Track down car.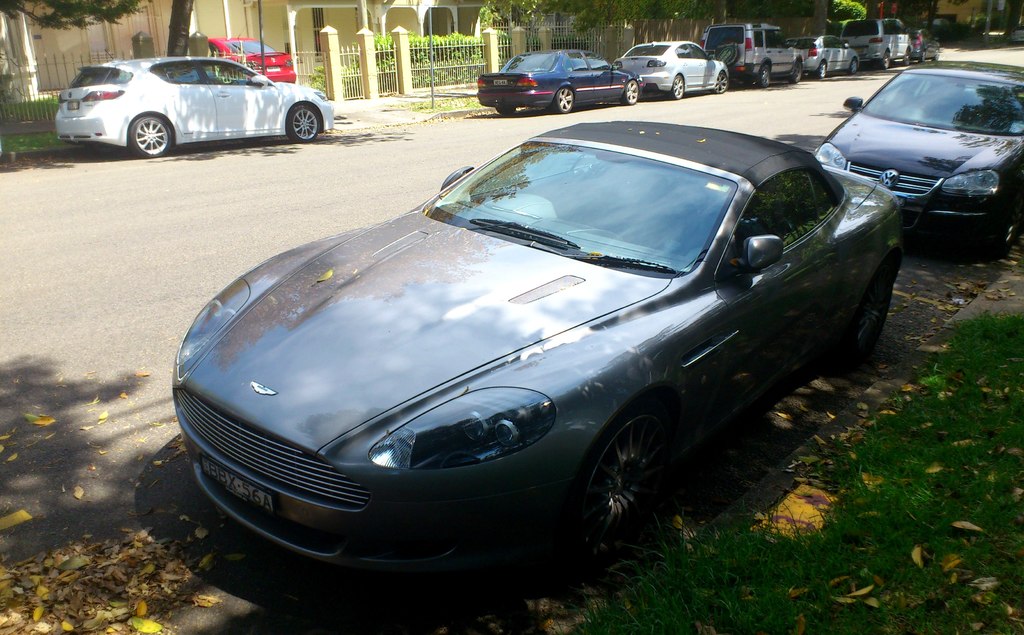
Tracked to (1010, 23, 1023, 44).
